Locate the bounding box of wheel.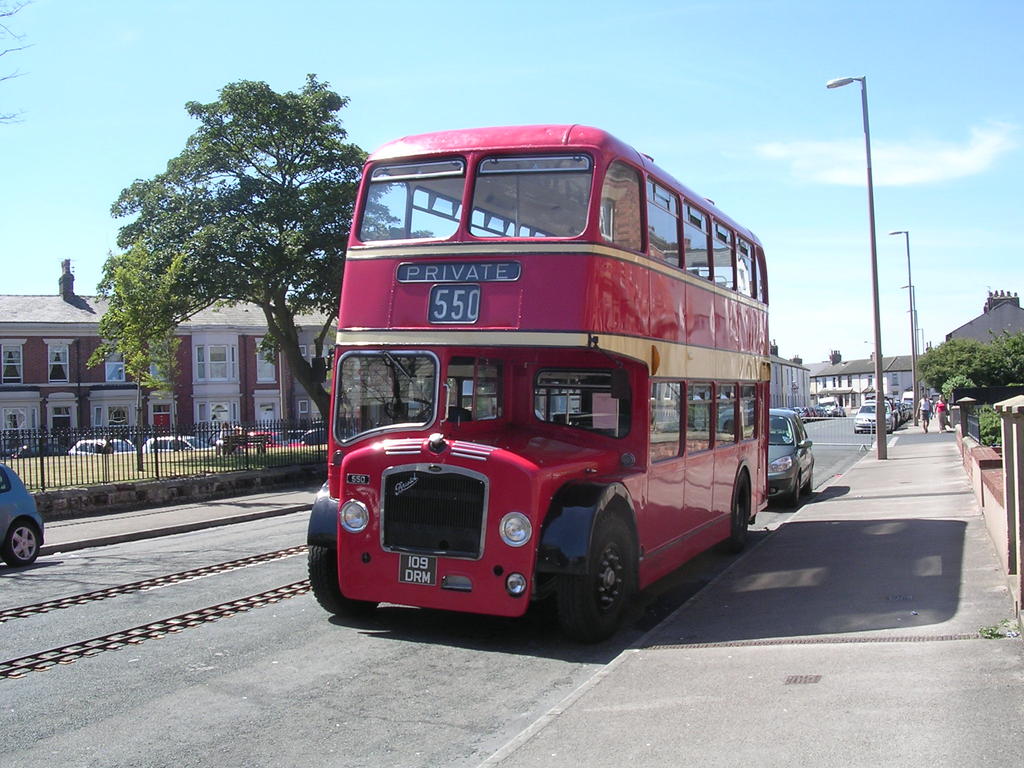
Bounding box: BBox(781, 468, 800, 509).
